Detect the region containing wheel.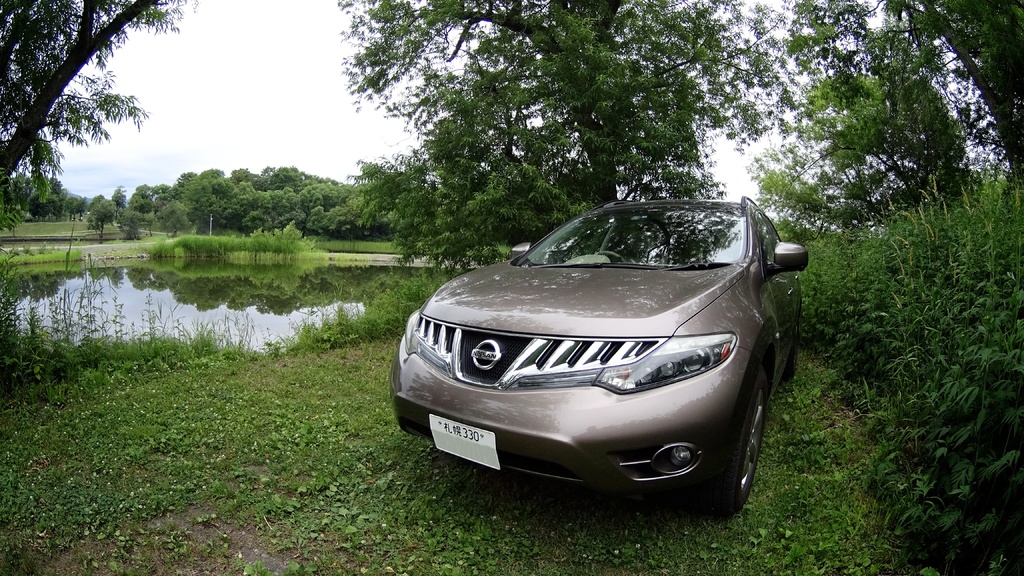
{"left": 724, "top": 374, "right": 774, "bottom": 504}.
